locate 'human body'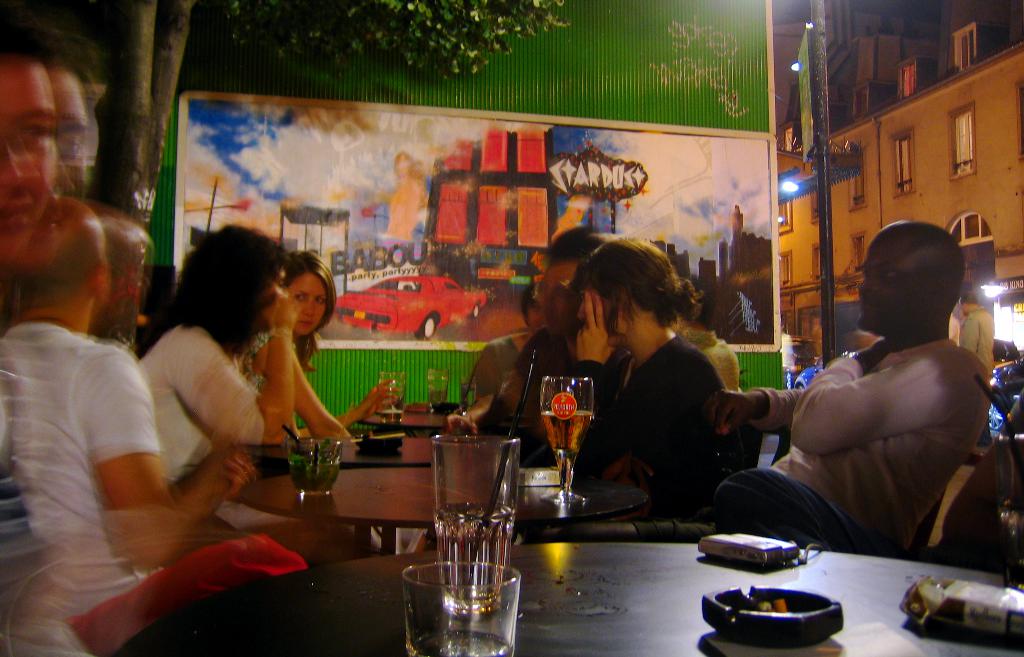
746, 234, 1017, 574
